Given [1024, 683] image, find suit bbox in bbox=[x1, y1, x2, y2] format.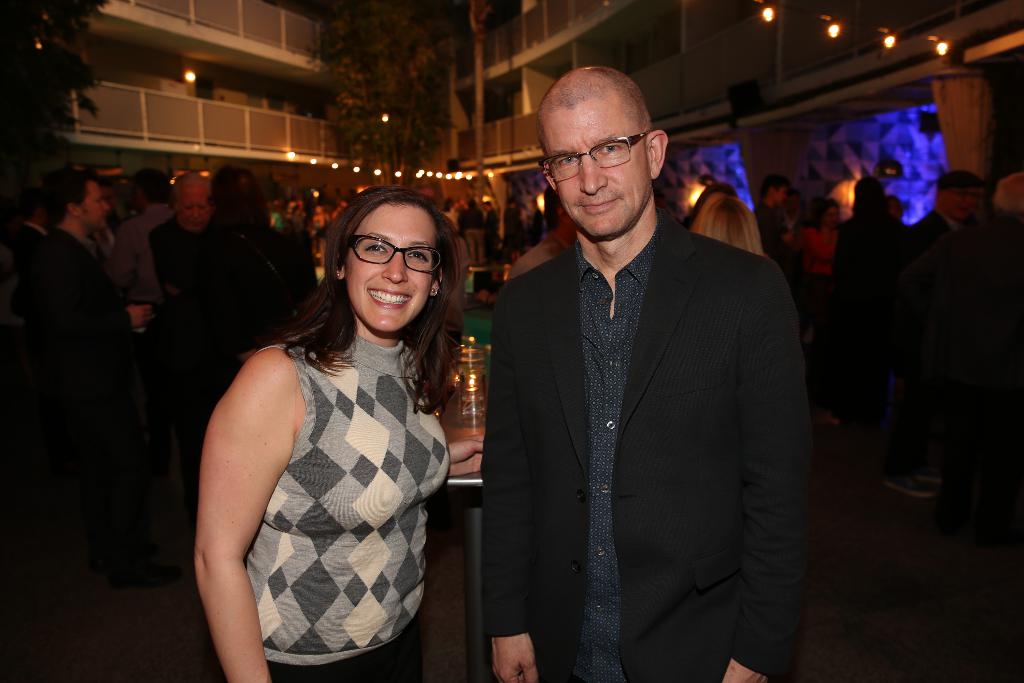
bbox=[508, 216, 831, 665].
